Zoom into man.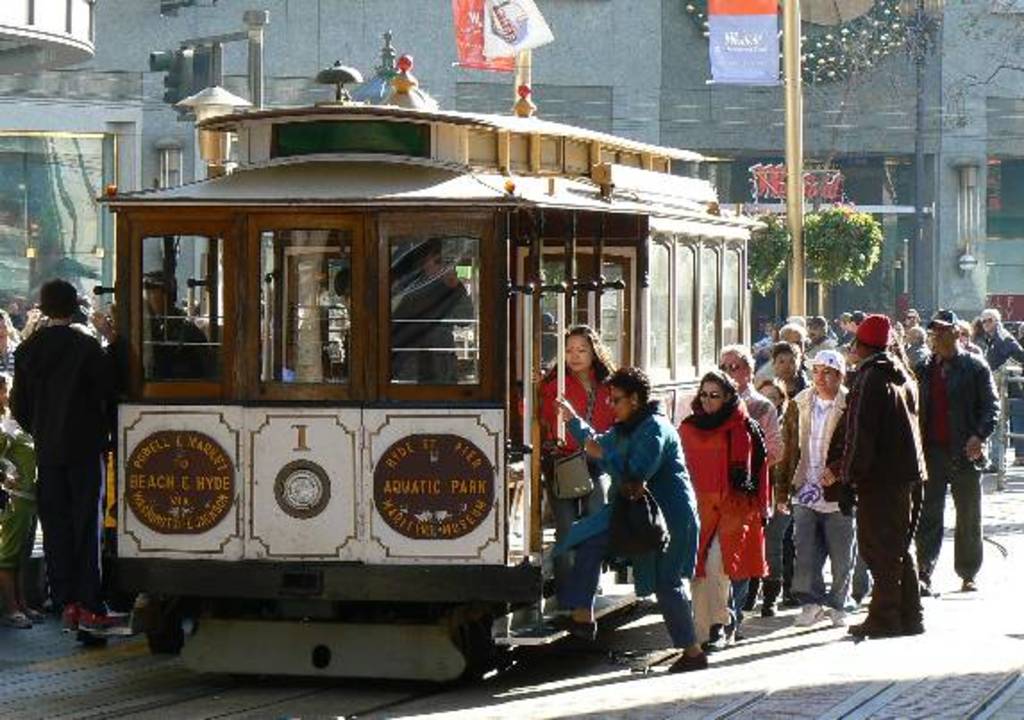
Zoom target: bbox=[11, 264, 113, 620].
